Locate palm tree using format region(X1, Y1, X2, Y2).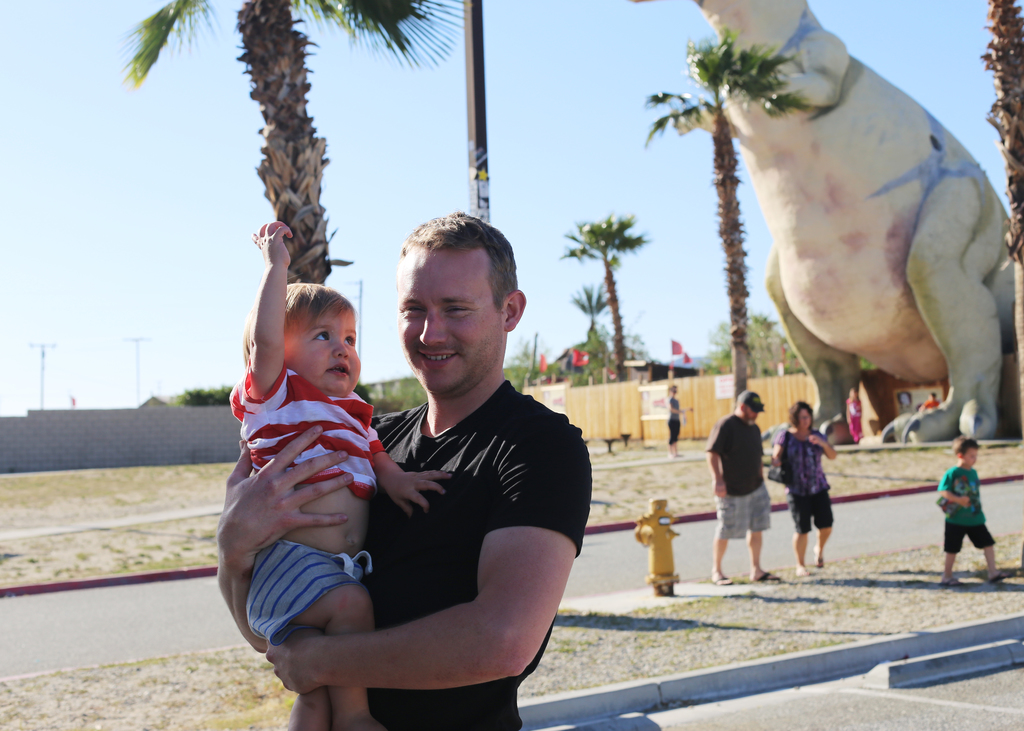
region(641, 31, 806, 399).
